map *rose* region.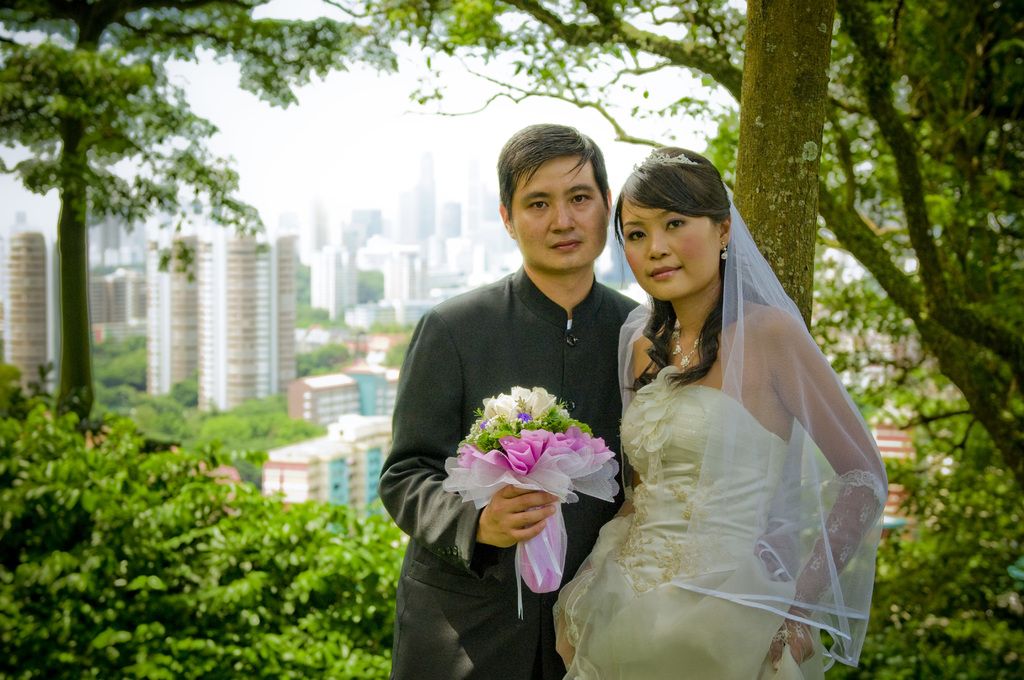
Mapped to <region>529, 385, 557, 418</region>.
